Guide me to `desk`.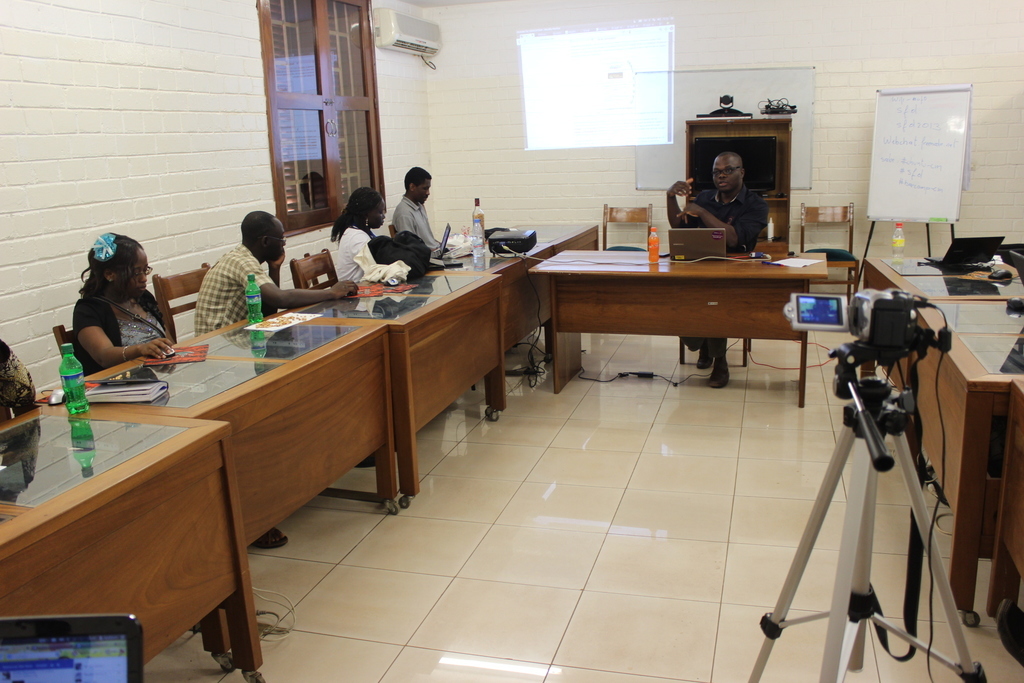
Guidance: {"left": 50, "top": 302, "right": 398, "bottom": 518}.
